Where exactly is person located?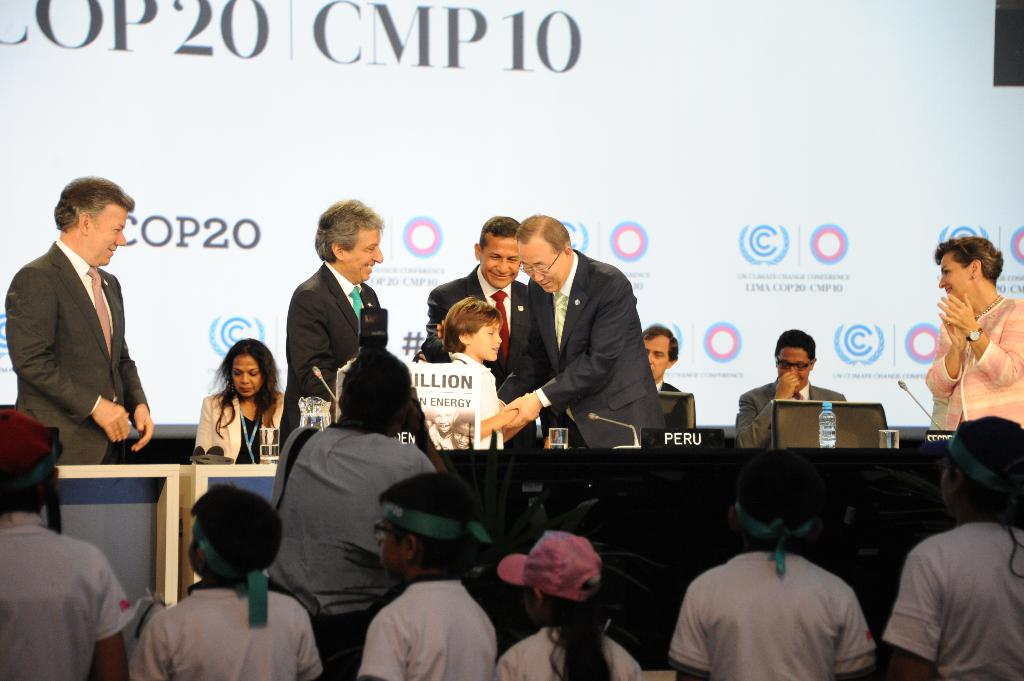
Its bounding box is [x1=360, y1=470, x2=489, y2=680].
